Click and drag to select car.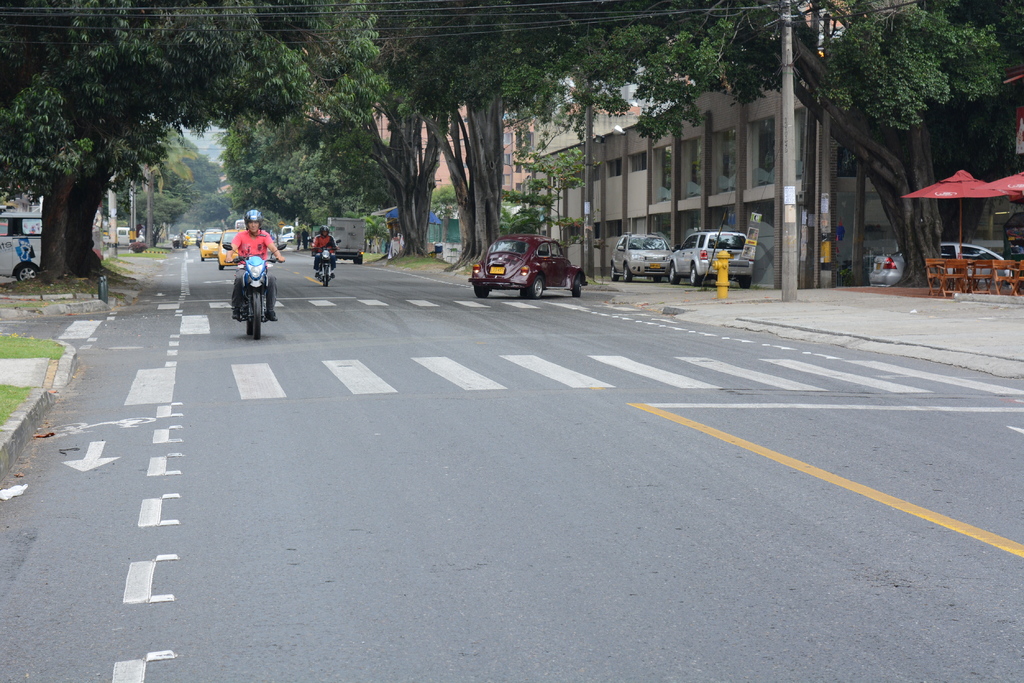
Selection: (609, 227, 675, 280).
